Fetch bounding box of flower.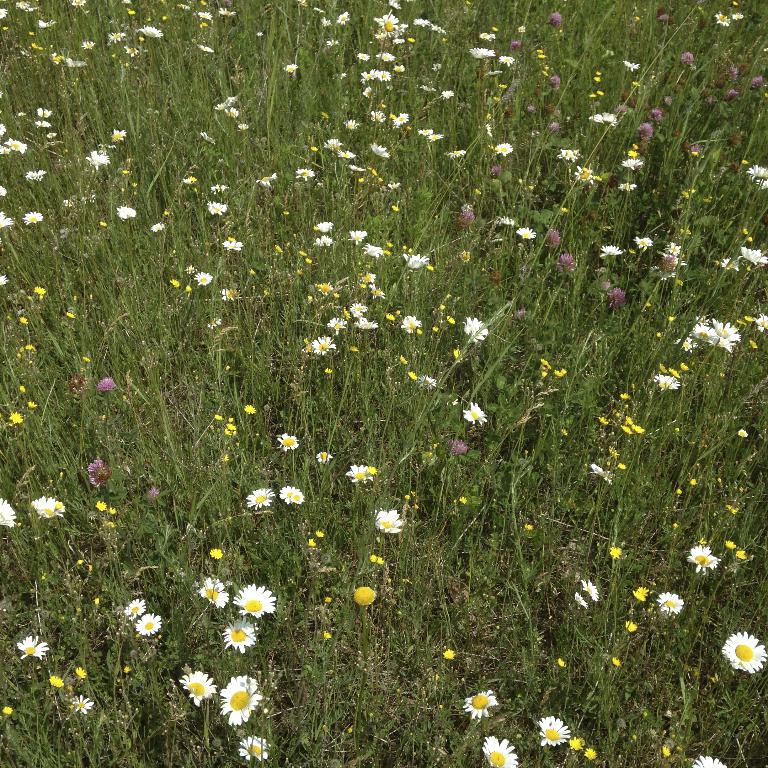
Bbox: detection(87, 459, 118, 488).
